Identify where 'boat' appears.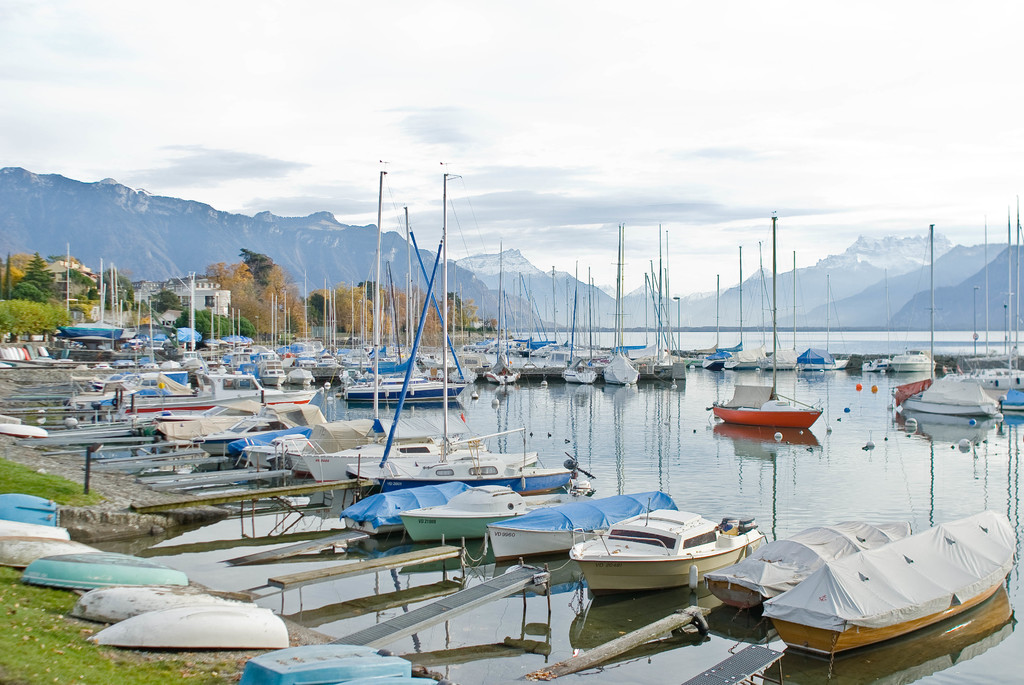
Appears at (602, 226, 642, 383).
